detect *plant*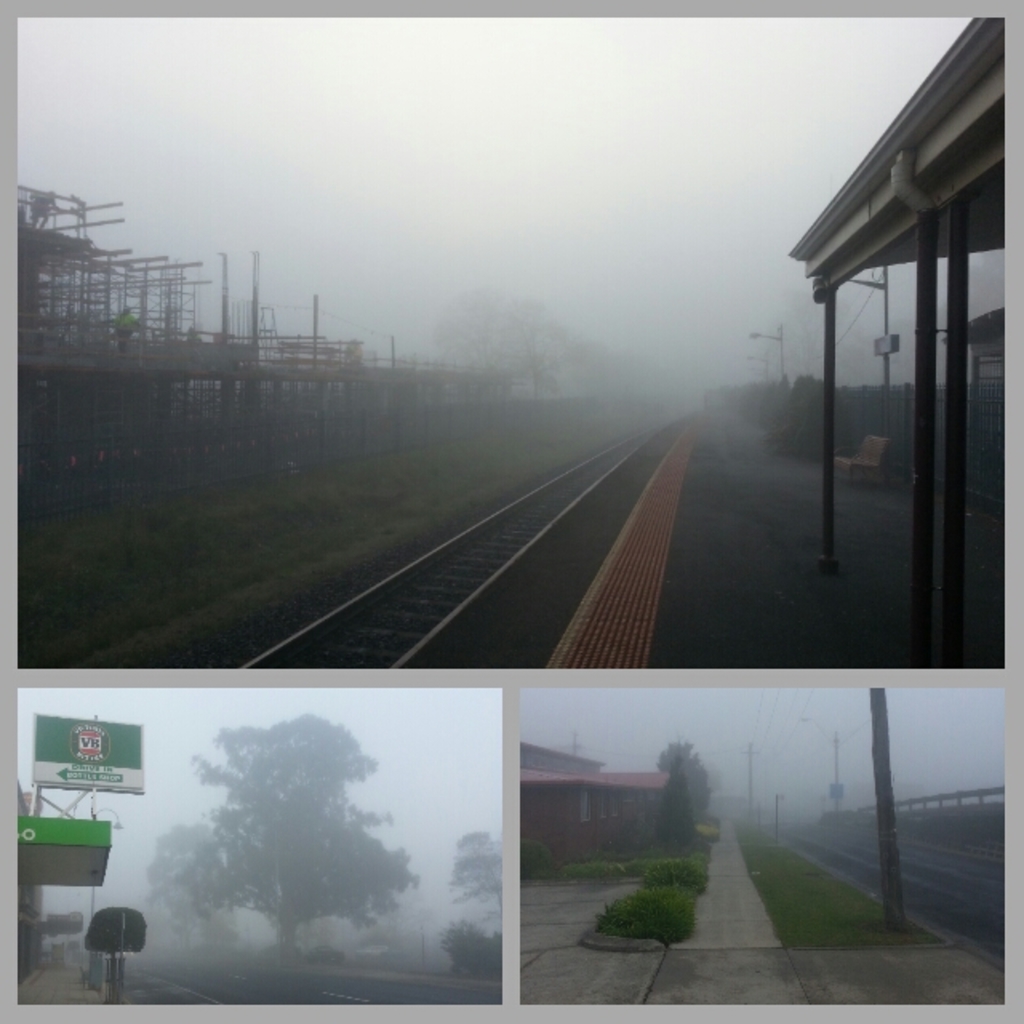
select_region(774, 370, 842, 453)
